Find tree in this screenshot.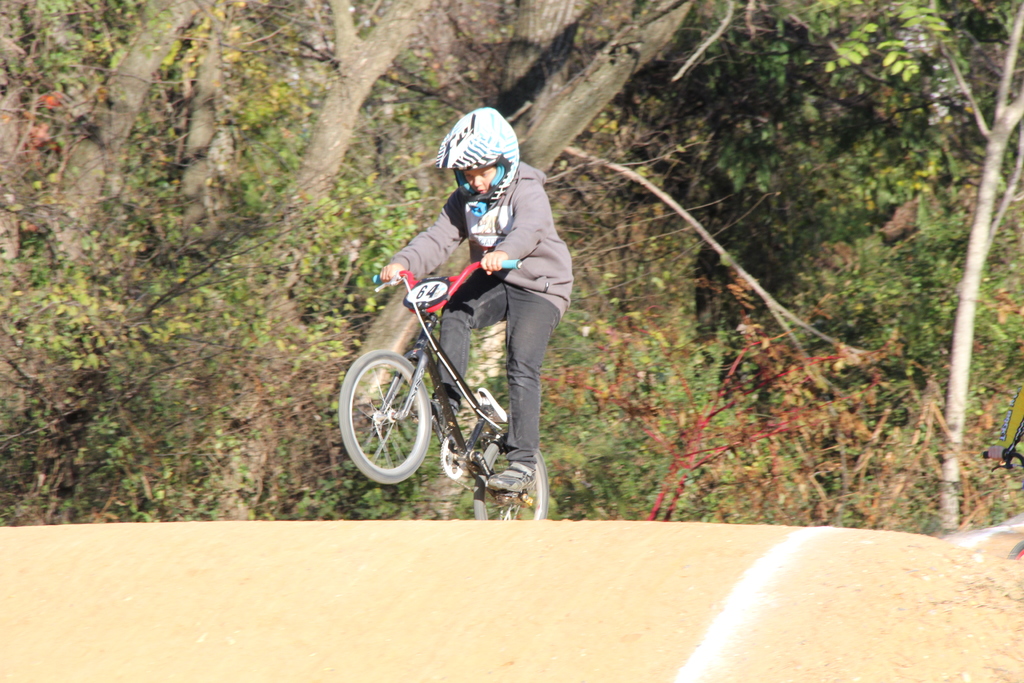
The bounding box for tree is (left=237, top=0, right=433, bottom=256).
